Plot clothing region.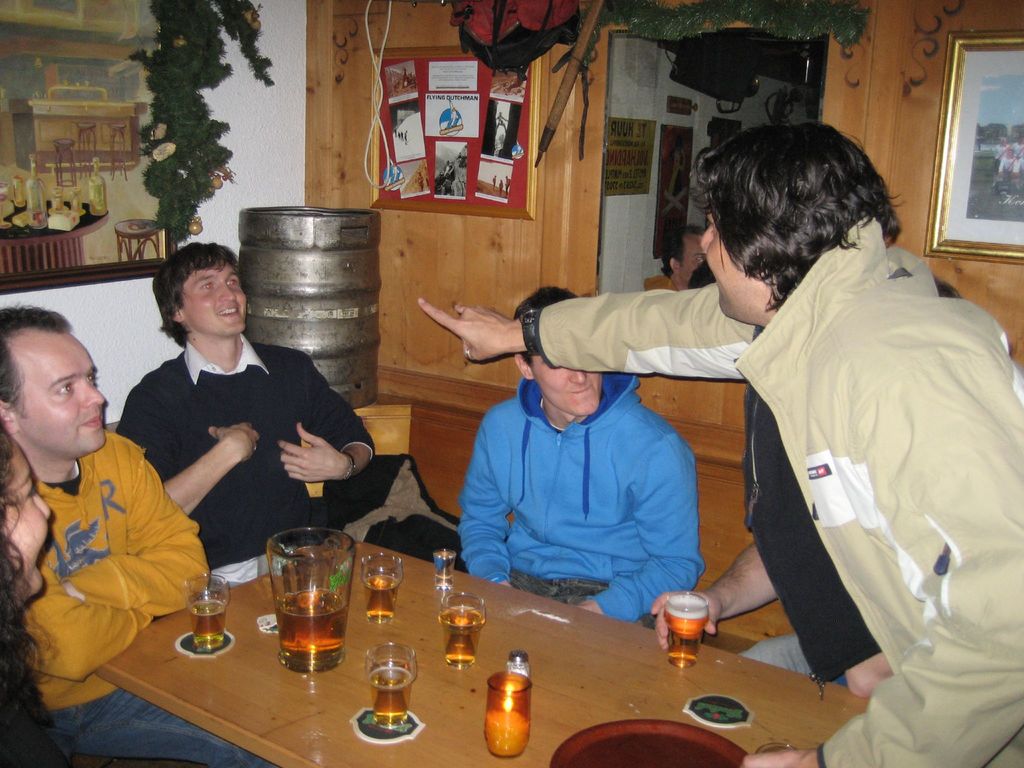
Plotted at [458, 359, 730, 644].
